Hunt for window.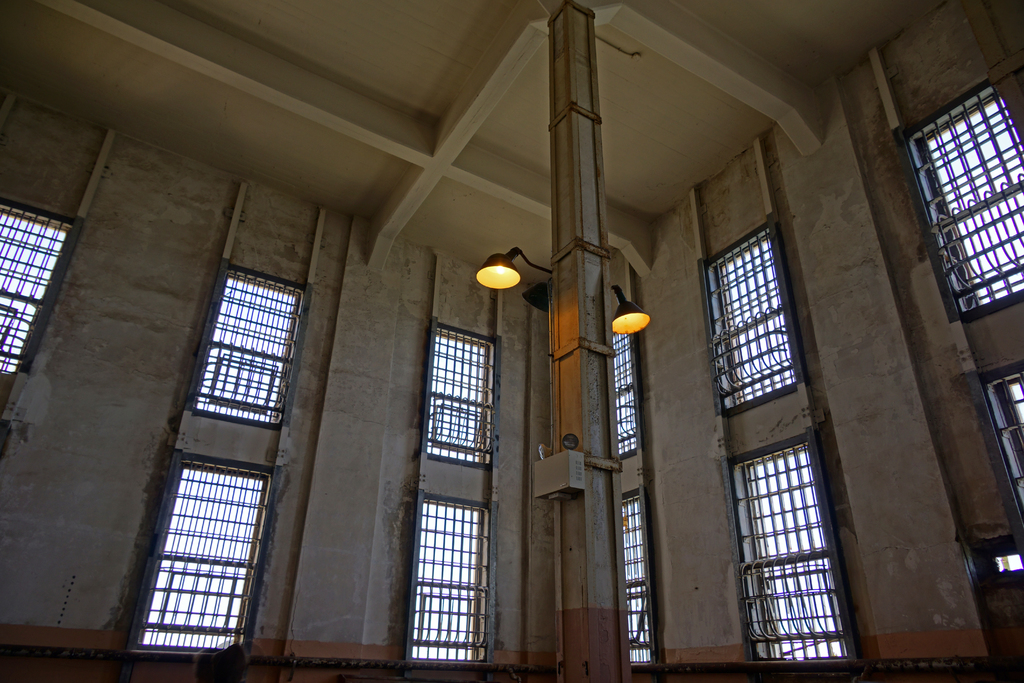
Hunted down at 188:270:308:427.
